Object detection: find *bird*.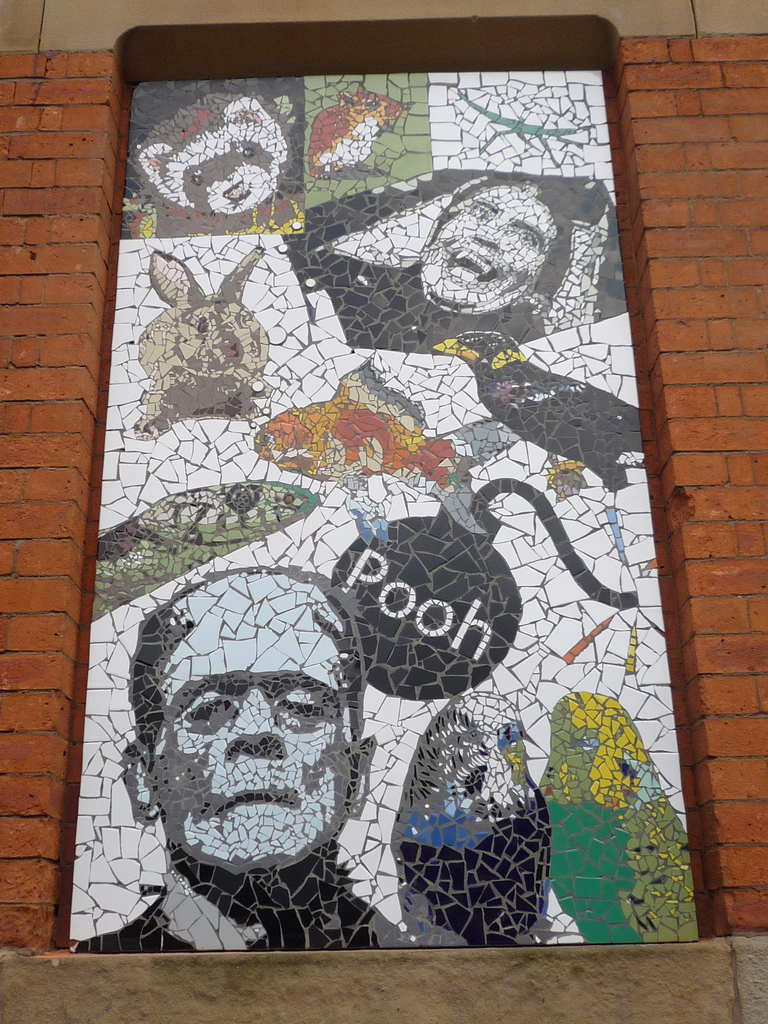
{"left": 386, "top": 686, "right": 550, "bottom": 945}.
